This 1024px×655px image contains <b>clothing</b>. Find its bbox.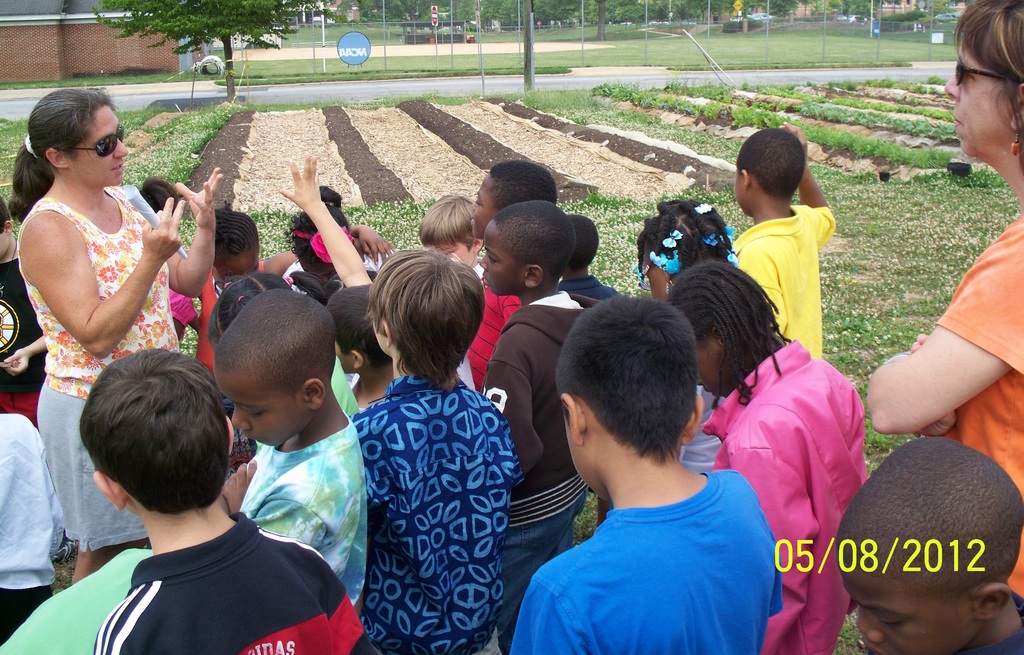
bbox=[733, 204, 820, 367].
